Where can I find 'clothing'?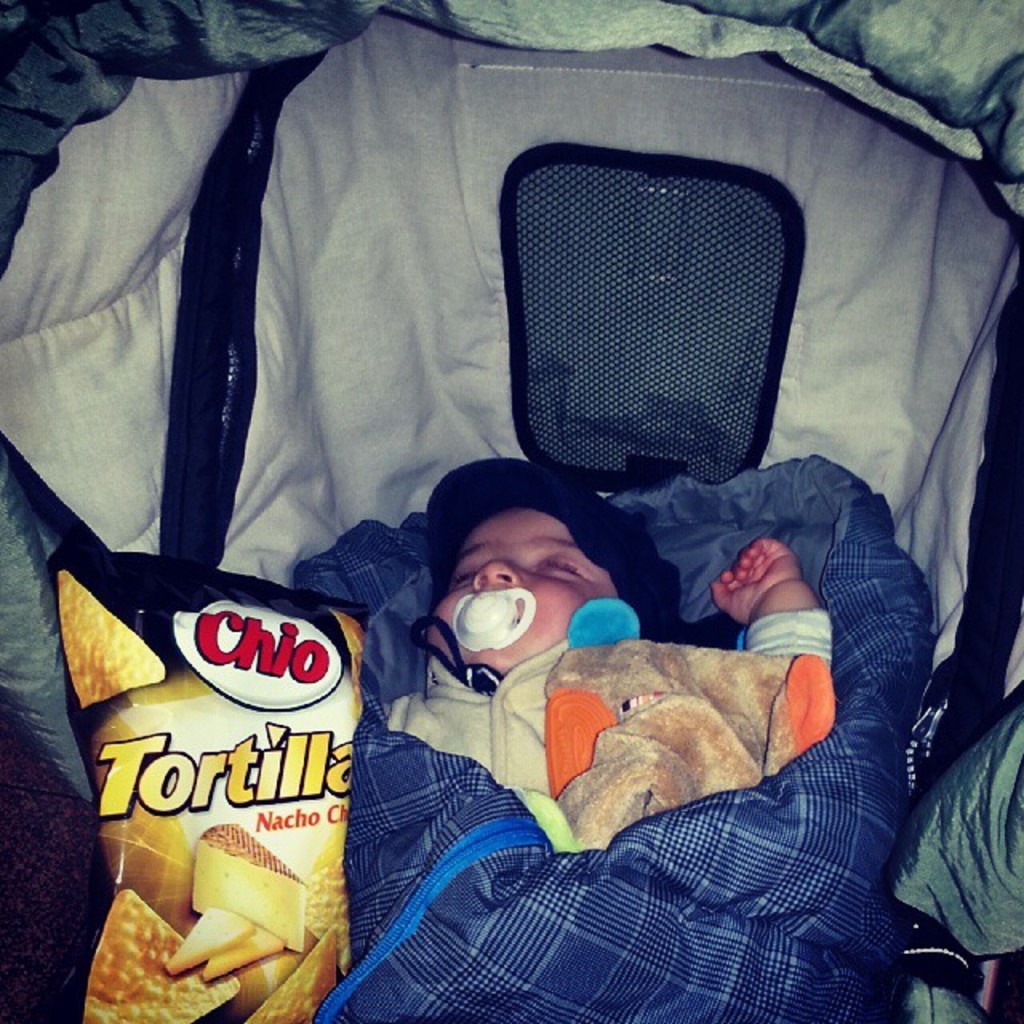
You can find it at {"left": 342, "top": 520, "right": 917, "bottom": 982}.
